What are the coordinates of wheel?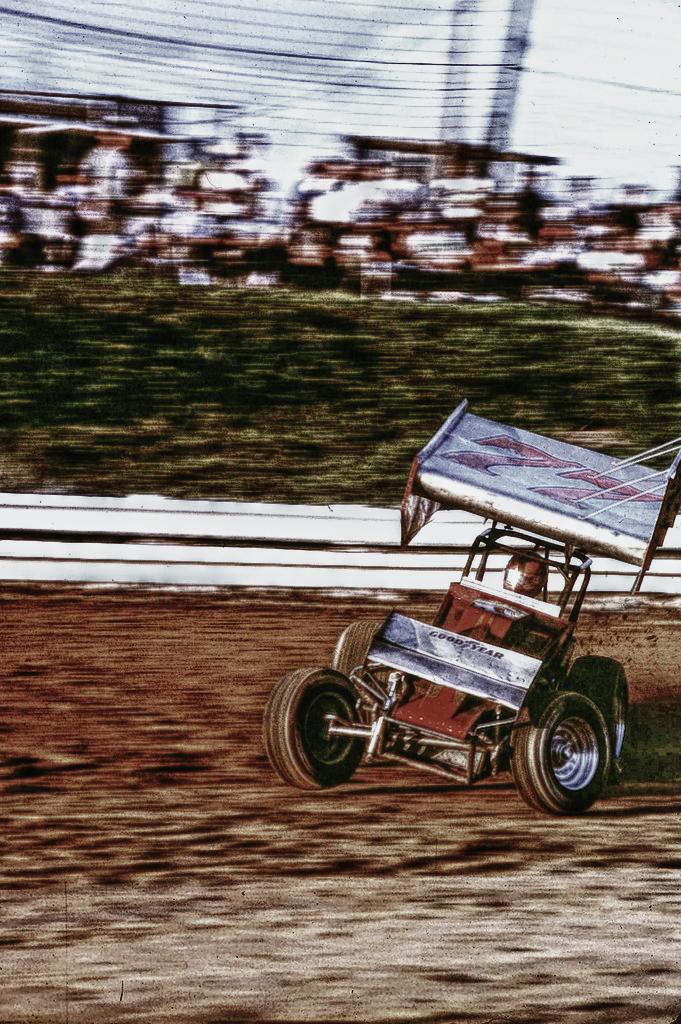
(319,619,381,690).
